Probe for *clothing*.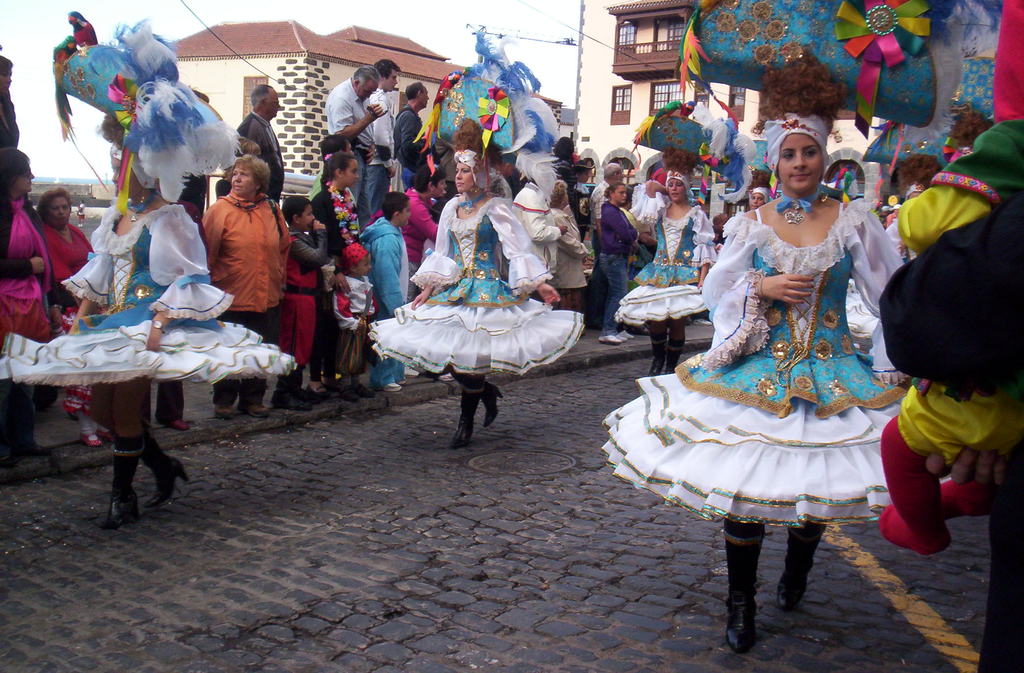
Probe result: (left=598, top=200, right=639, bottom=335).
